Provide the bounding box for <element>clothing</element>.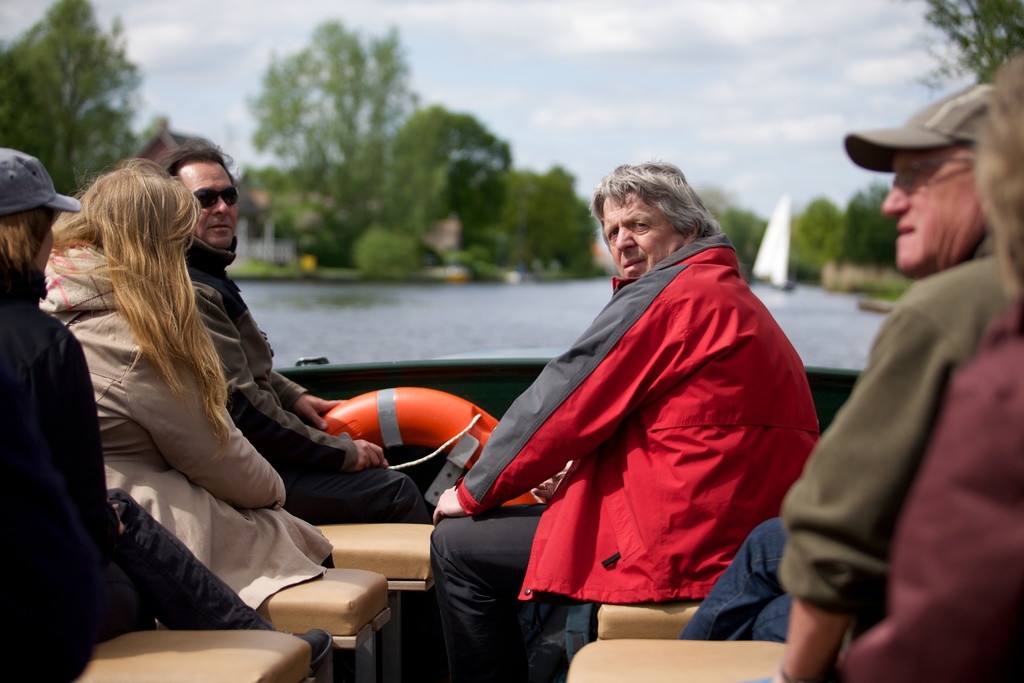
(left=840, top=299, right=1023, bottom=682).
